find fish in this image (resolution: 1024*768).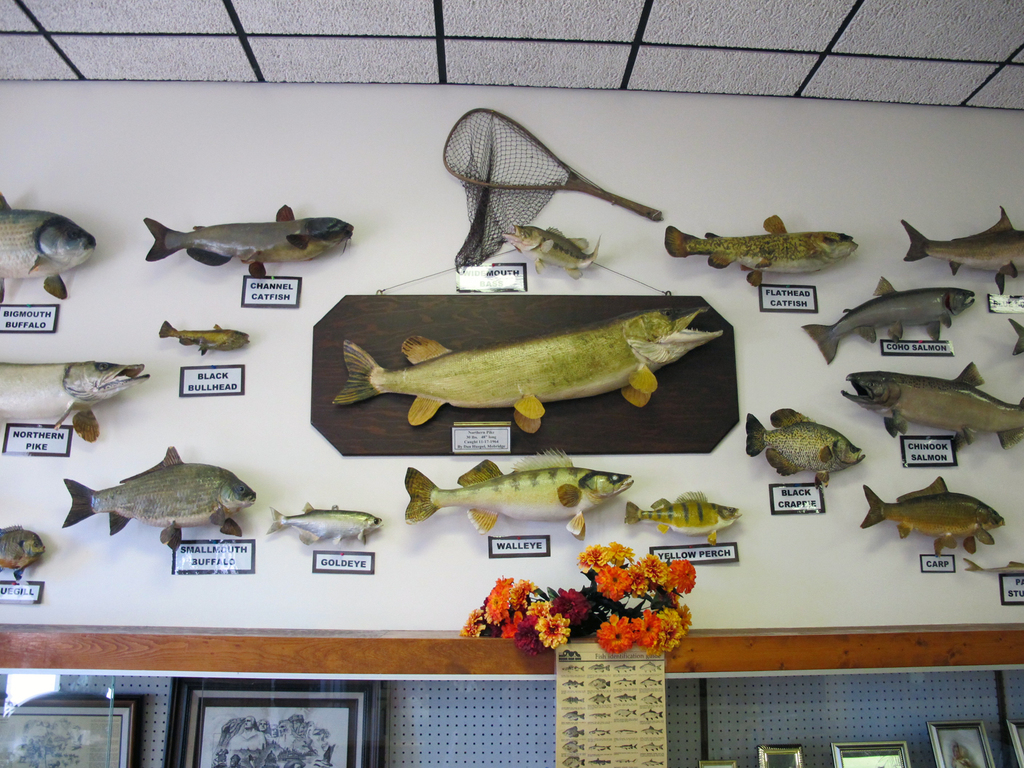
pyautogui.locateOnScreen(842, 367, 1023, 450).
